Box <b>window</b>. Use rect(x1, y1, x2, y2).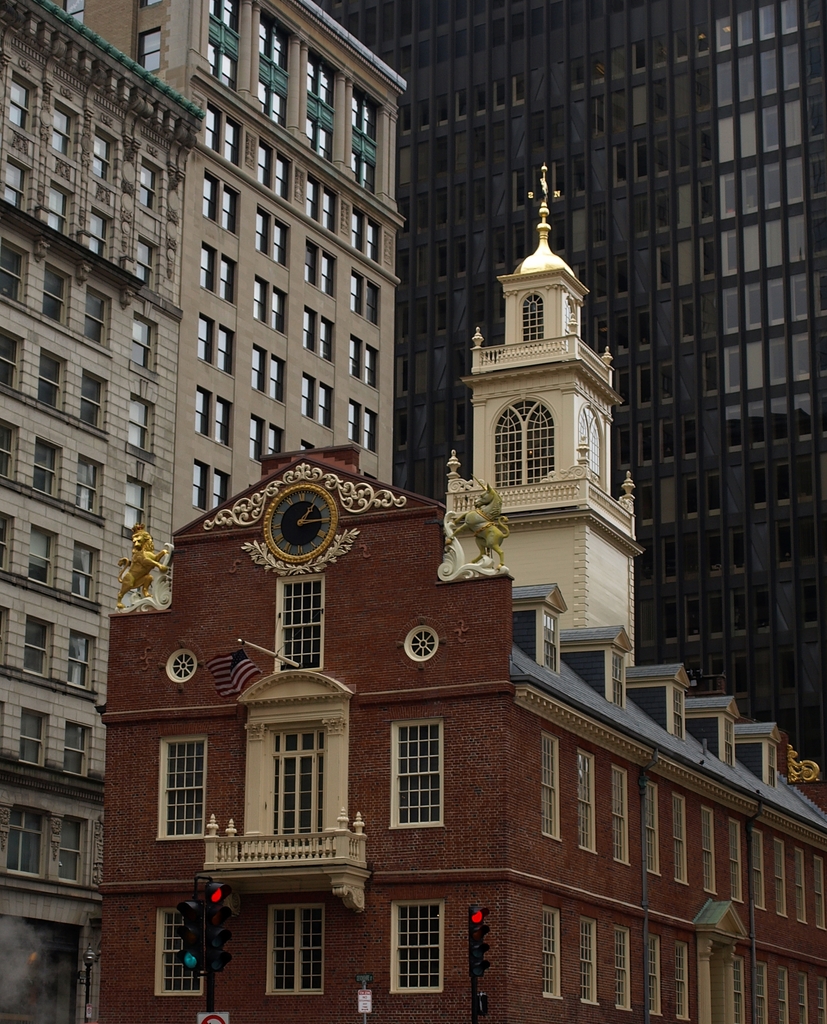
rect(159, 733, 206, 838).
